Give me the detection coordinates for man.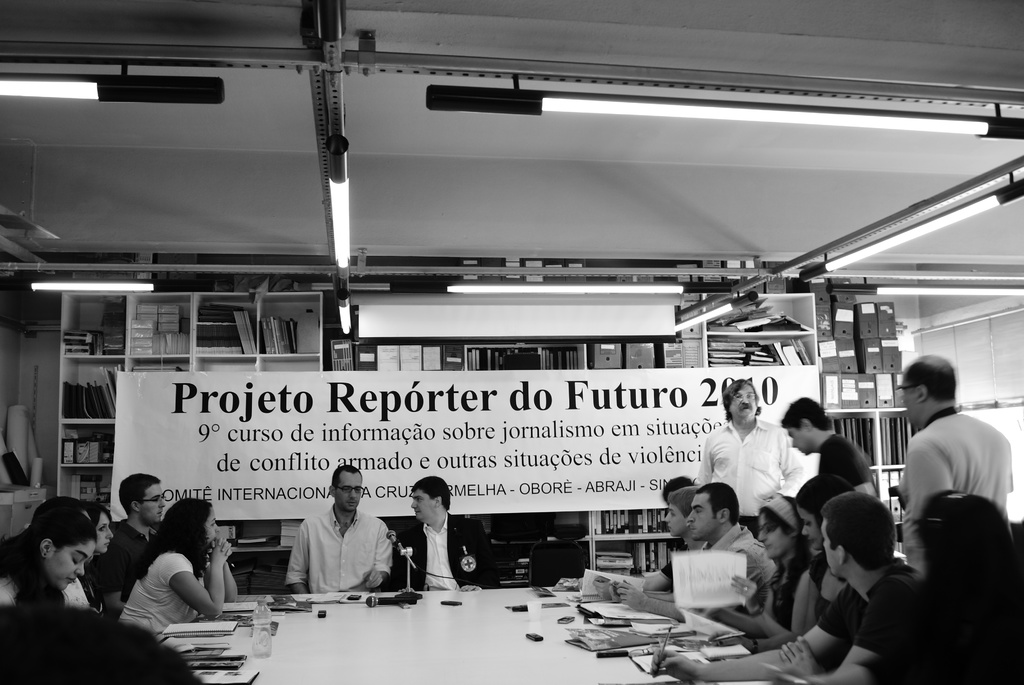
[left=101, top=471, right=164, bottom=589].
